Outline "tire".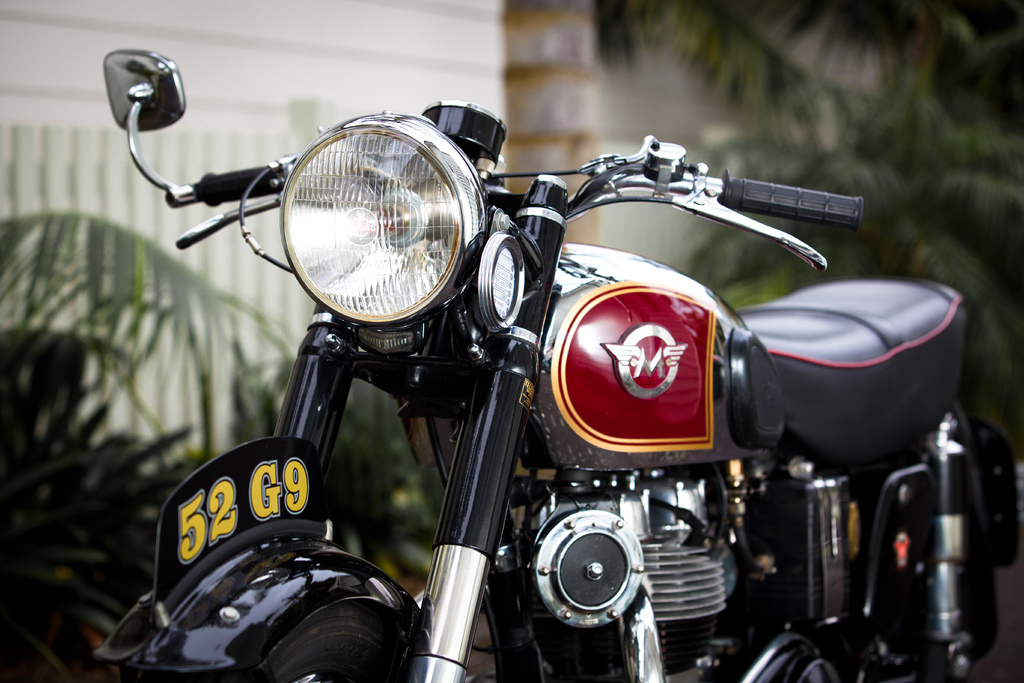
Outline: BBox(147, 603, 408, 682).
